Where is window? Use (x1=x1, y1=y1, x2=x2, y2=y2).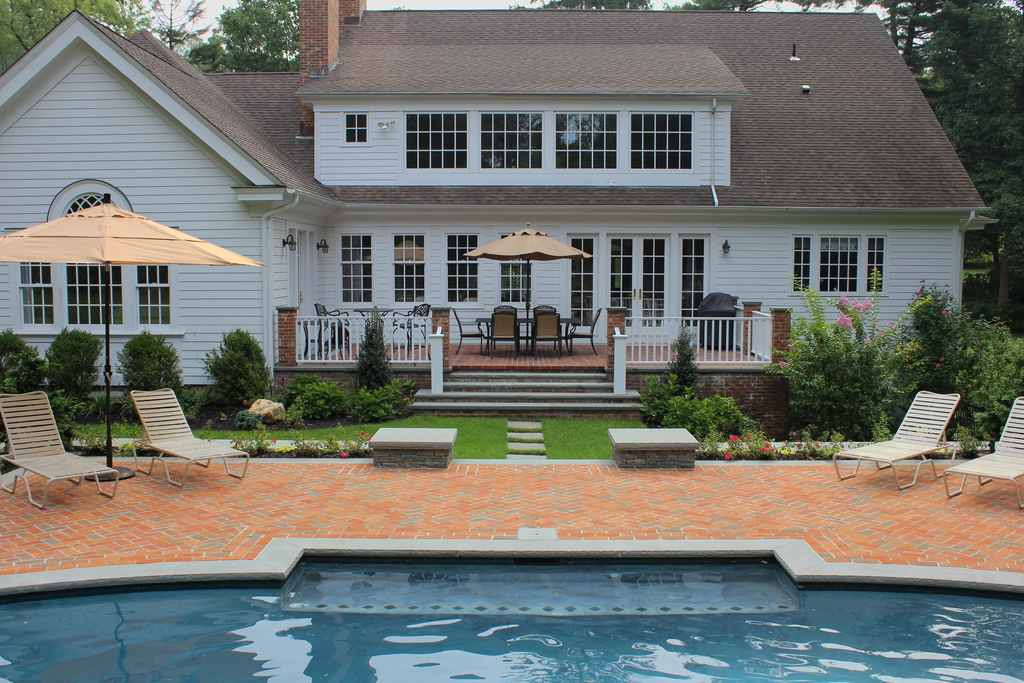
(x1=796, y1=238, x2=818, y2=291).
